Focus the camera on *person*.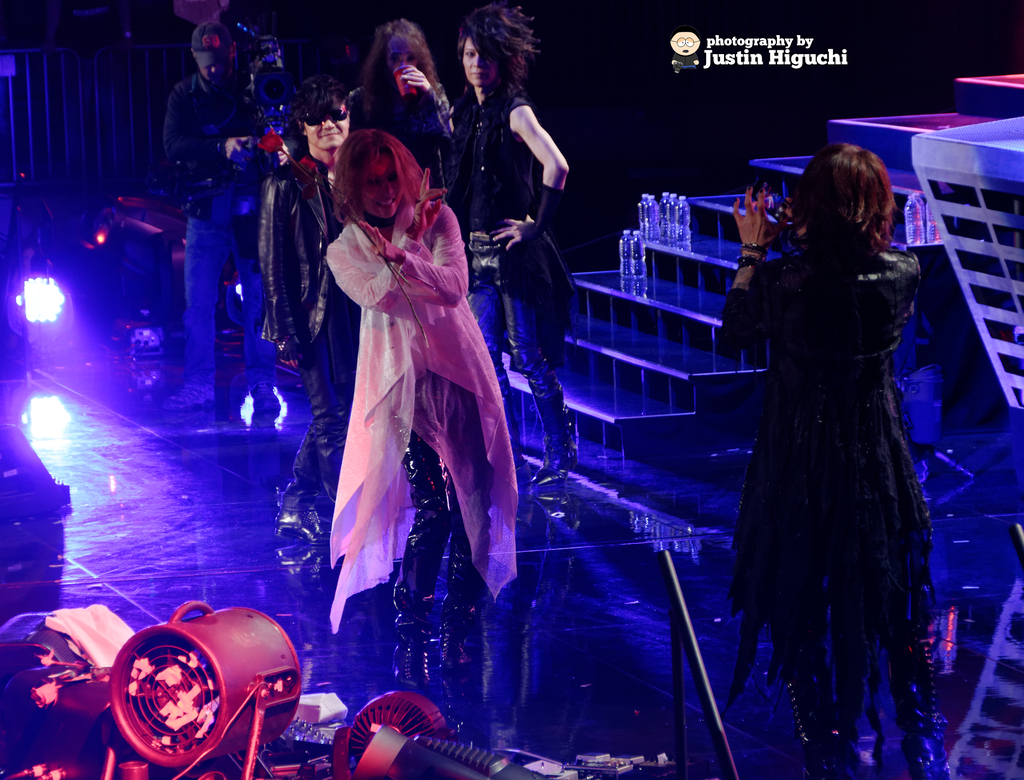
Focus region: [716, 134, 925, 752].
